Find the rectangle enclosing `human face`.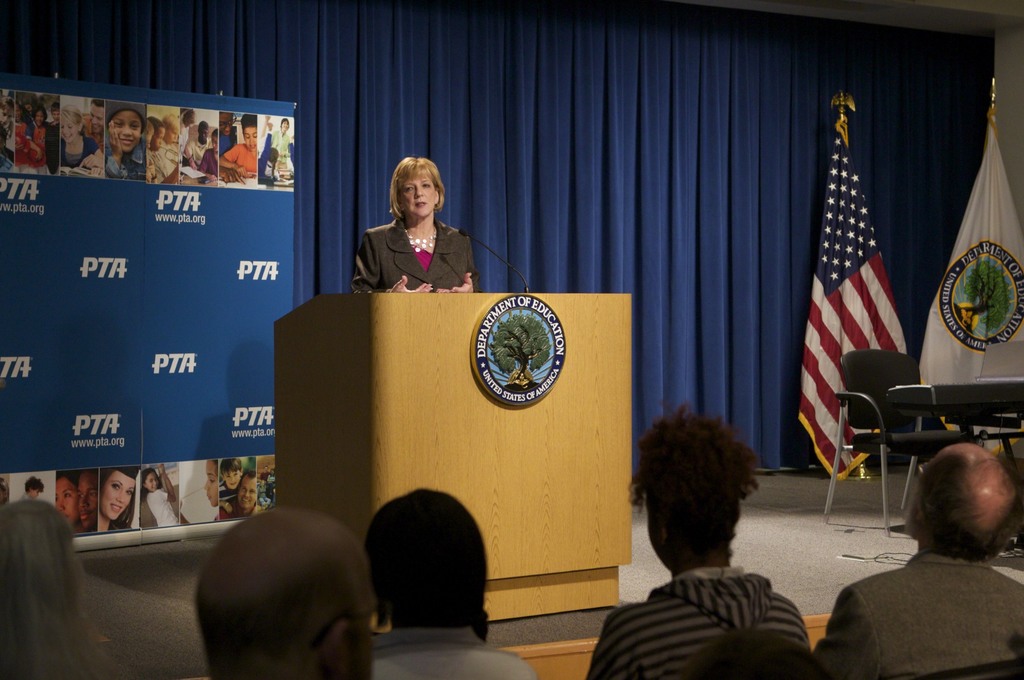
<box>225,473,236,489</box>.
